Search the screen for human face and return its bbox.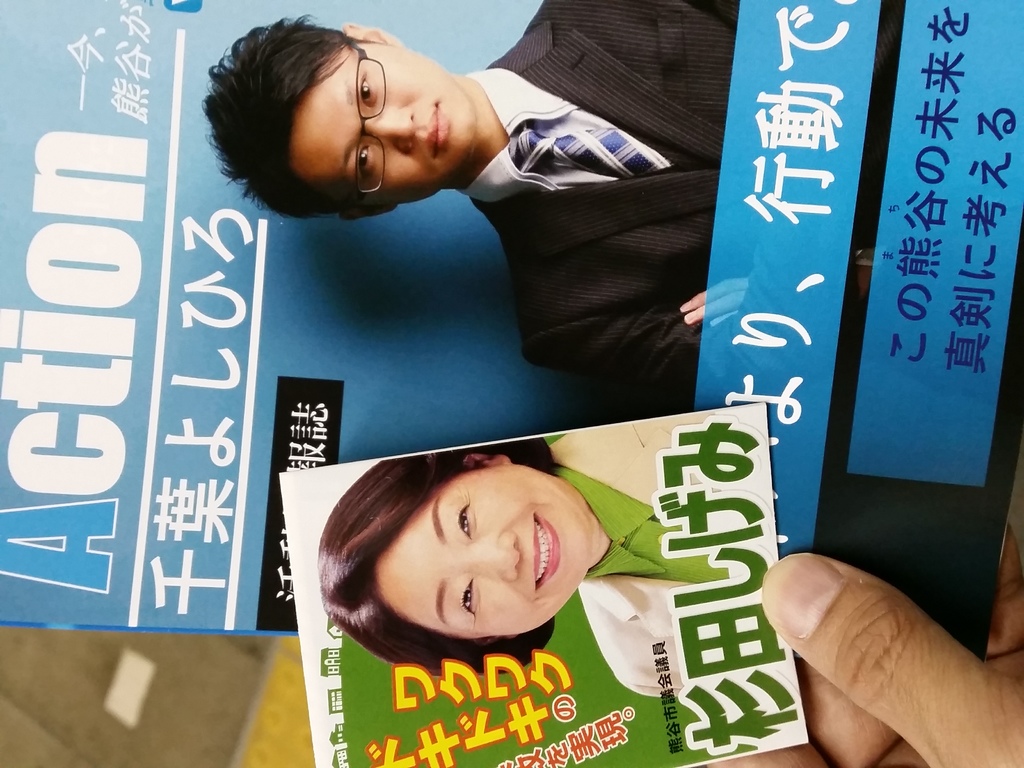
Found: rect(380, 468, 593, 636).
